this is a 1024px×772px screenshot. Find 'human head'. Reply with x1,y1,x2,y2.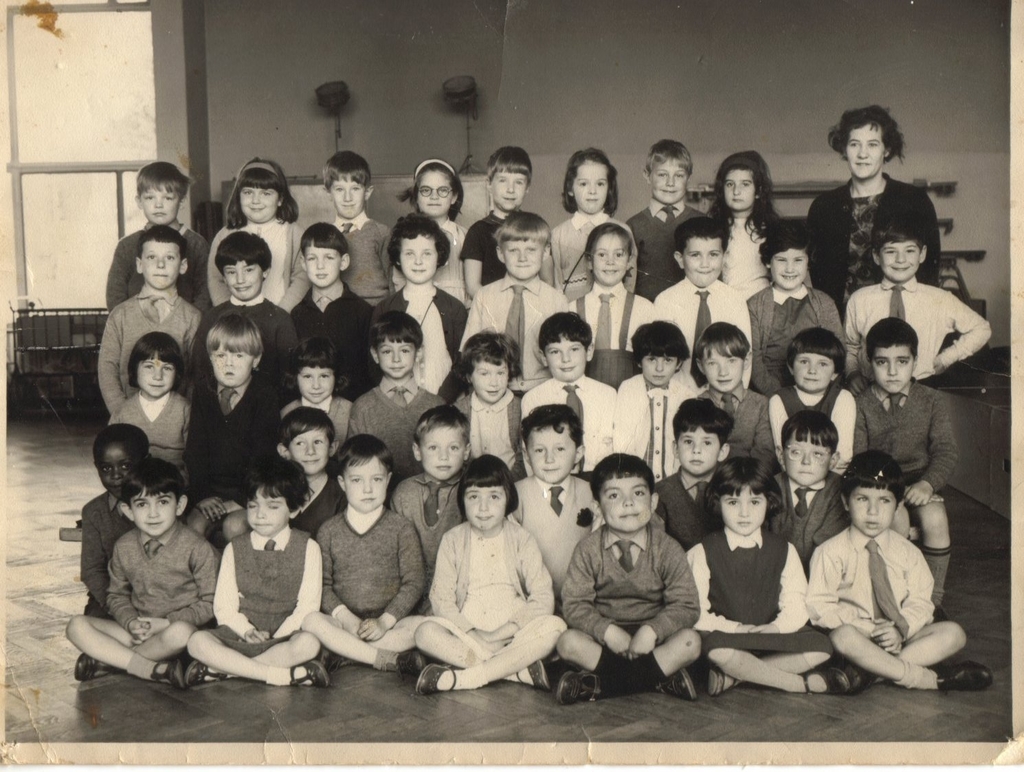
711,447,777,535.
